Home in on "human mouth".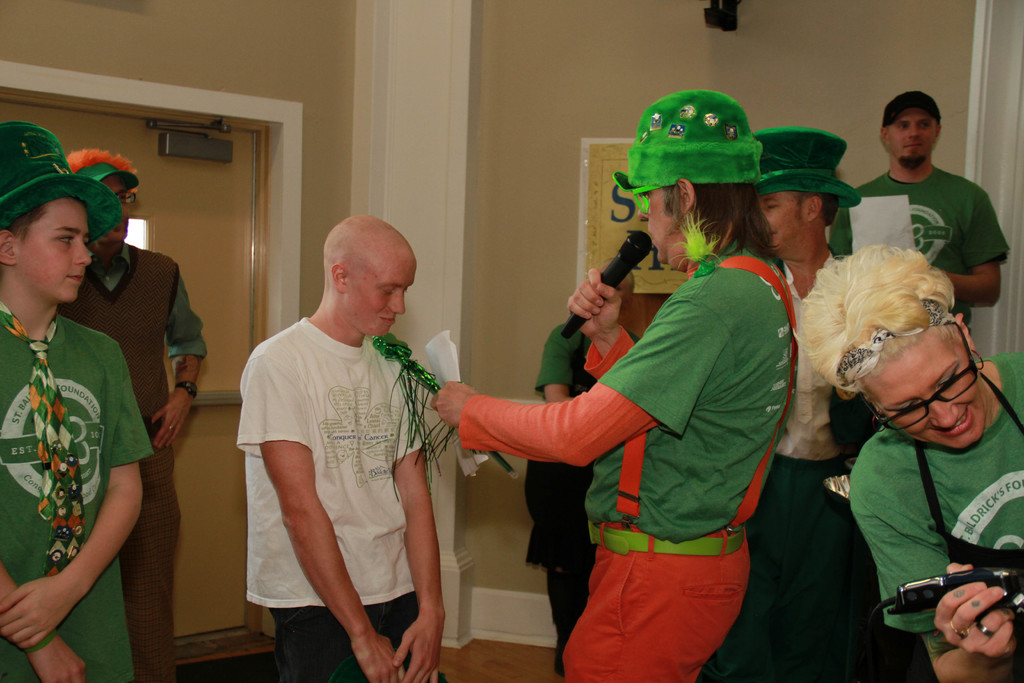
Homed in at <region>904, 147, 925, 149</region>.
